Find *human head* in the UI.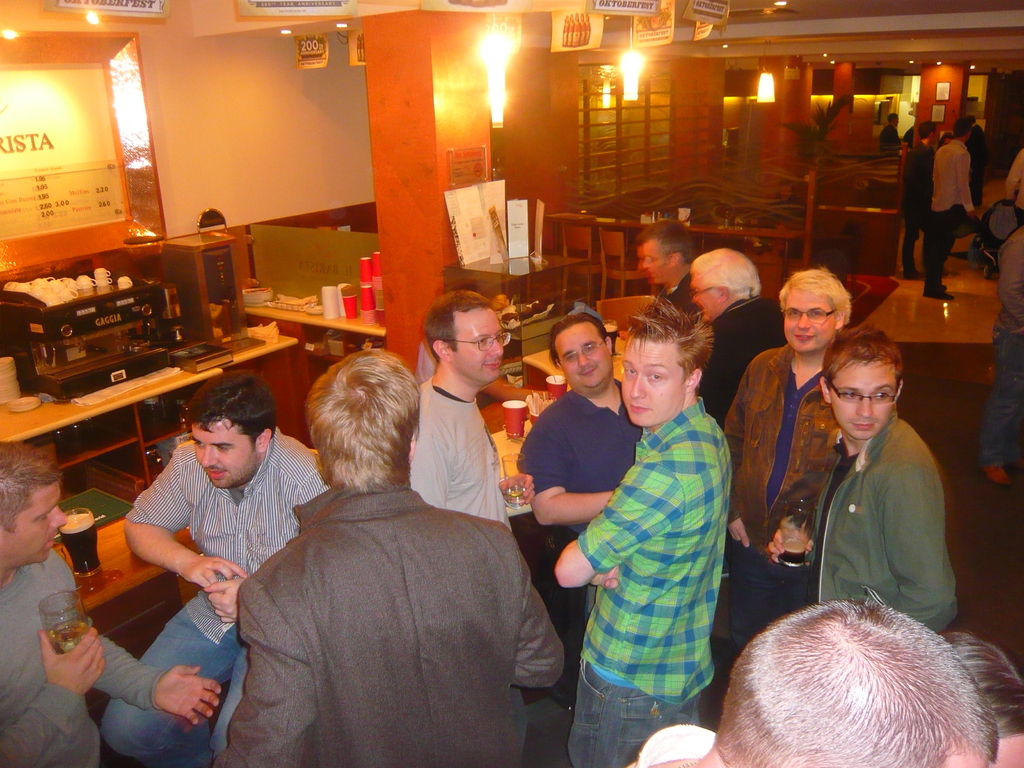
UI element at <bbox>932, 628, 1023, 767</bbox>.
